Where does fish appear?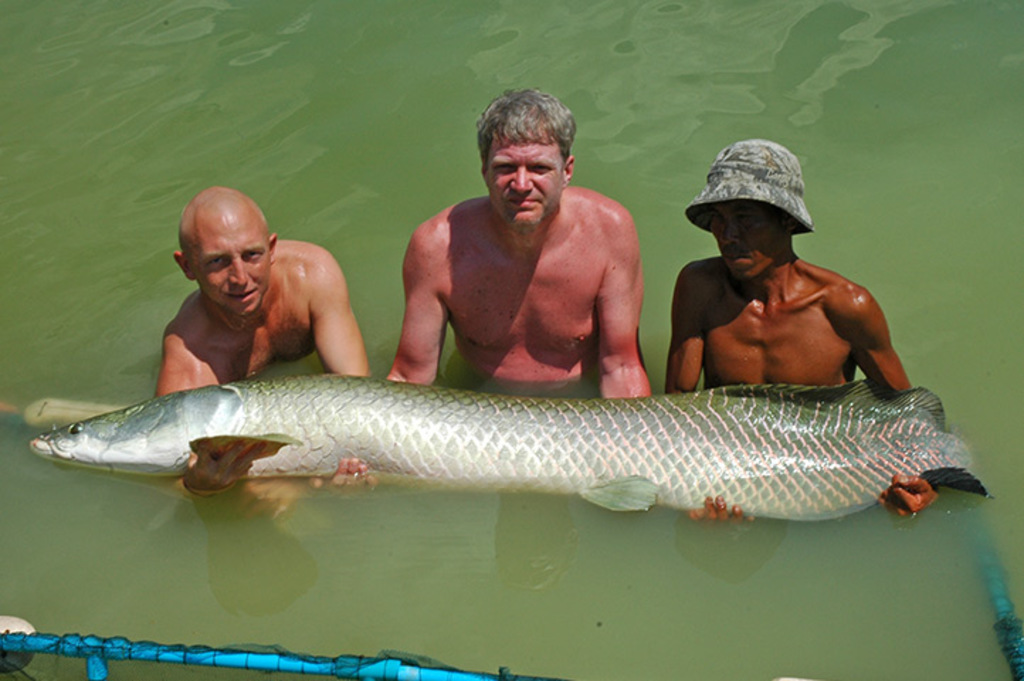
Appears at 7 319 973 538.
